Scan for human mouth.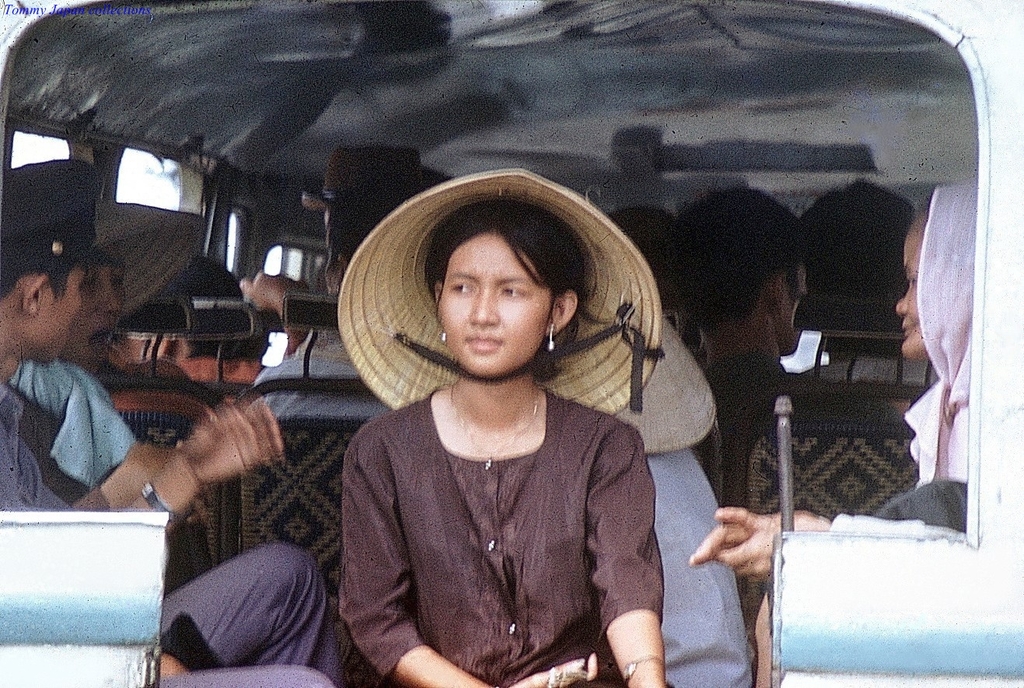
Scan result: (464,332,502,353).
